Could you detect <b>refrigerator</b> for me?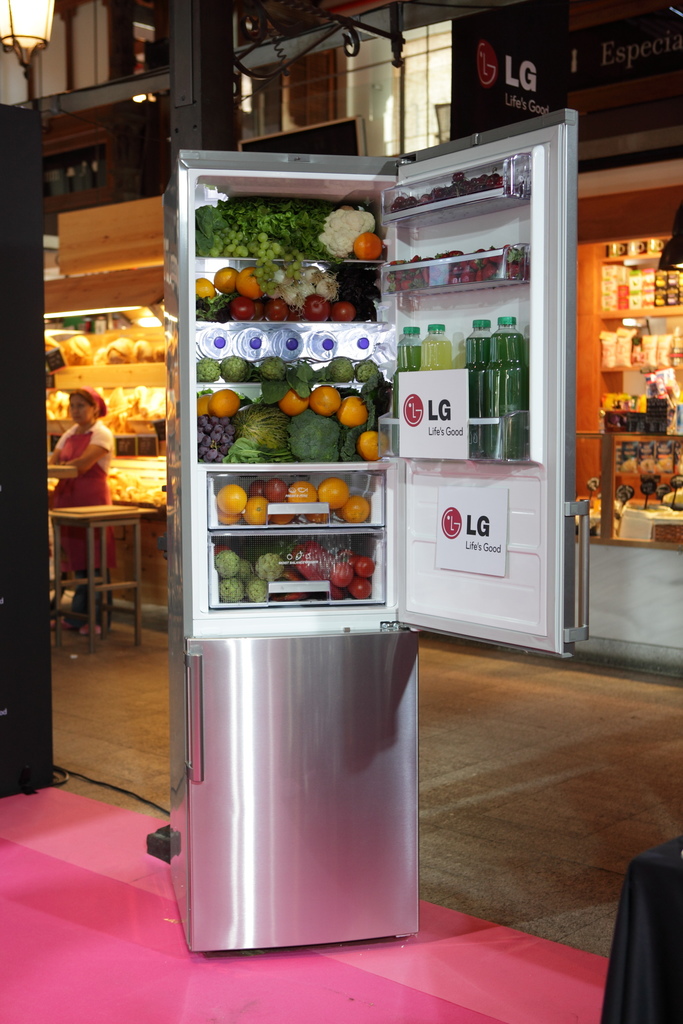
Detection result: 158:104:578:953.
